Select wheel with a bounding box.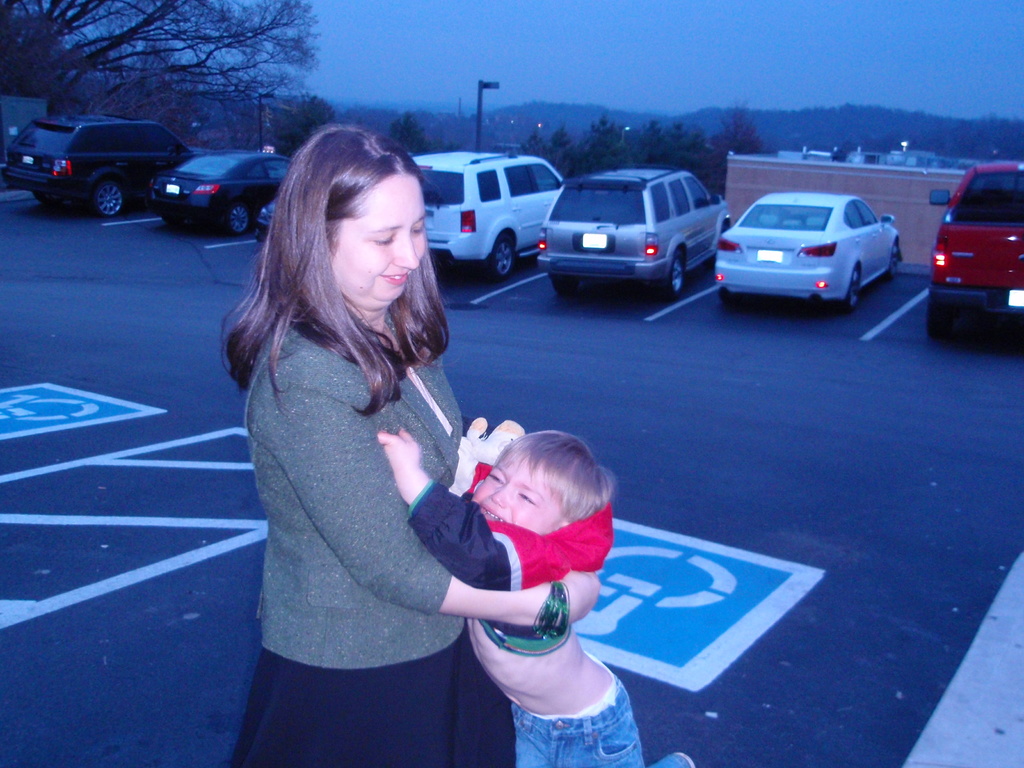
Rect(227, 205, 250, 233).
